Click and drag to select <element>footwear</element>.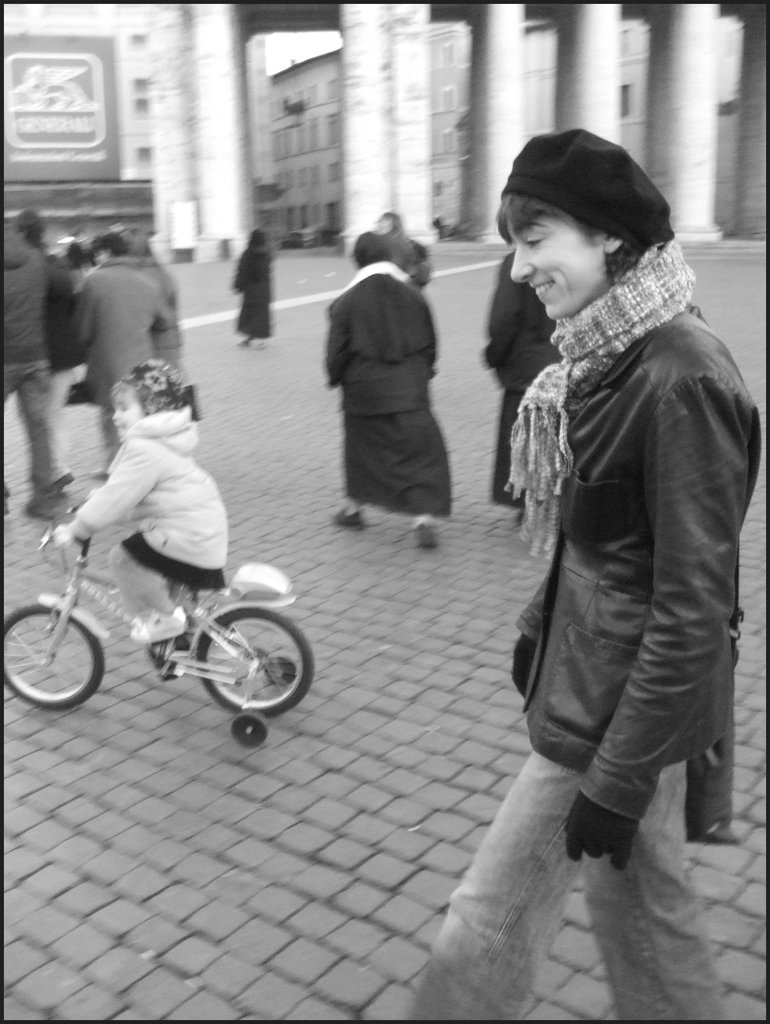
Selection: (x1=336, y1=501, x2=364, y2=529).
